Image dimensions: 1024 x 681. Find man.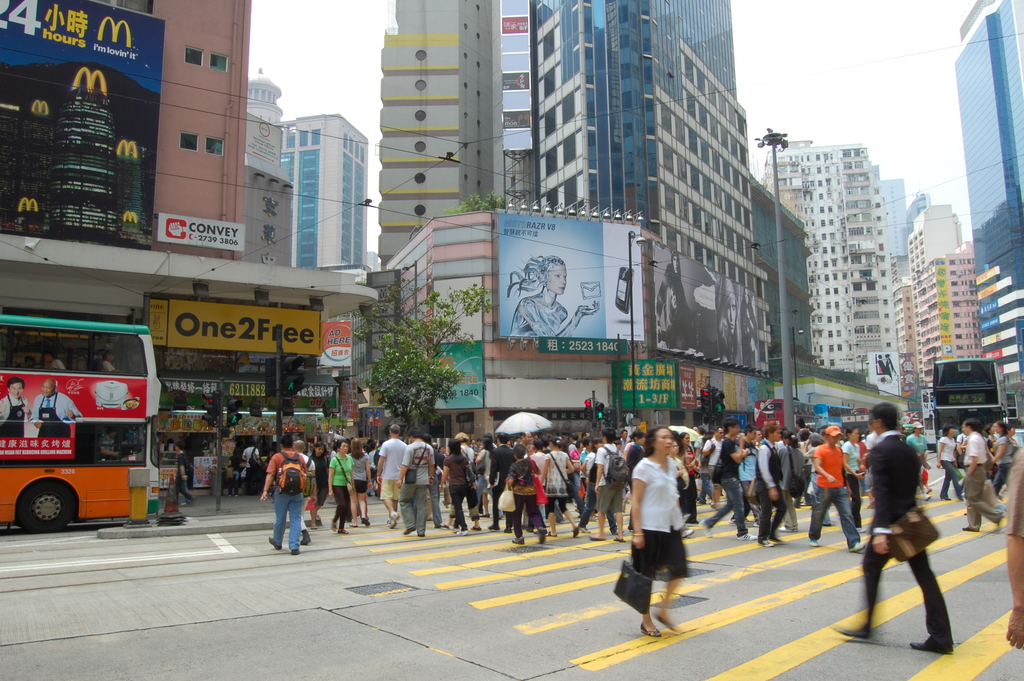
[x1=175, y1=447, x2=193, y2=502].
